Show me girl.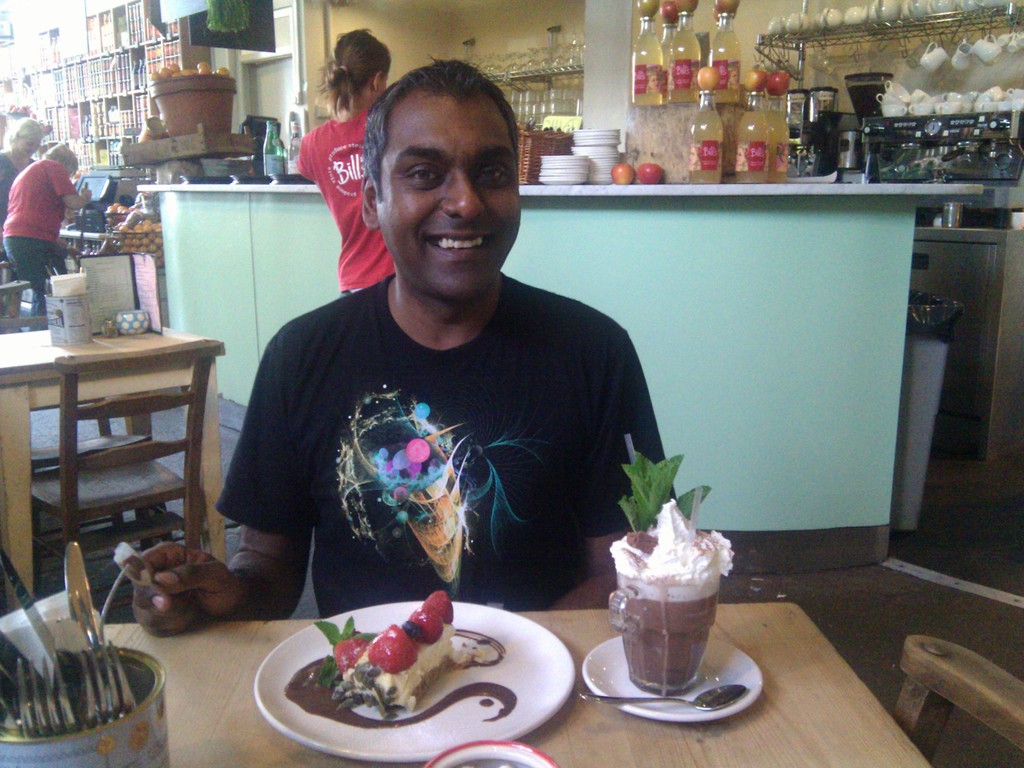
girl is here: 0 130 111 300.
